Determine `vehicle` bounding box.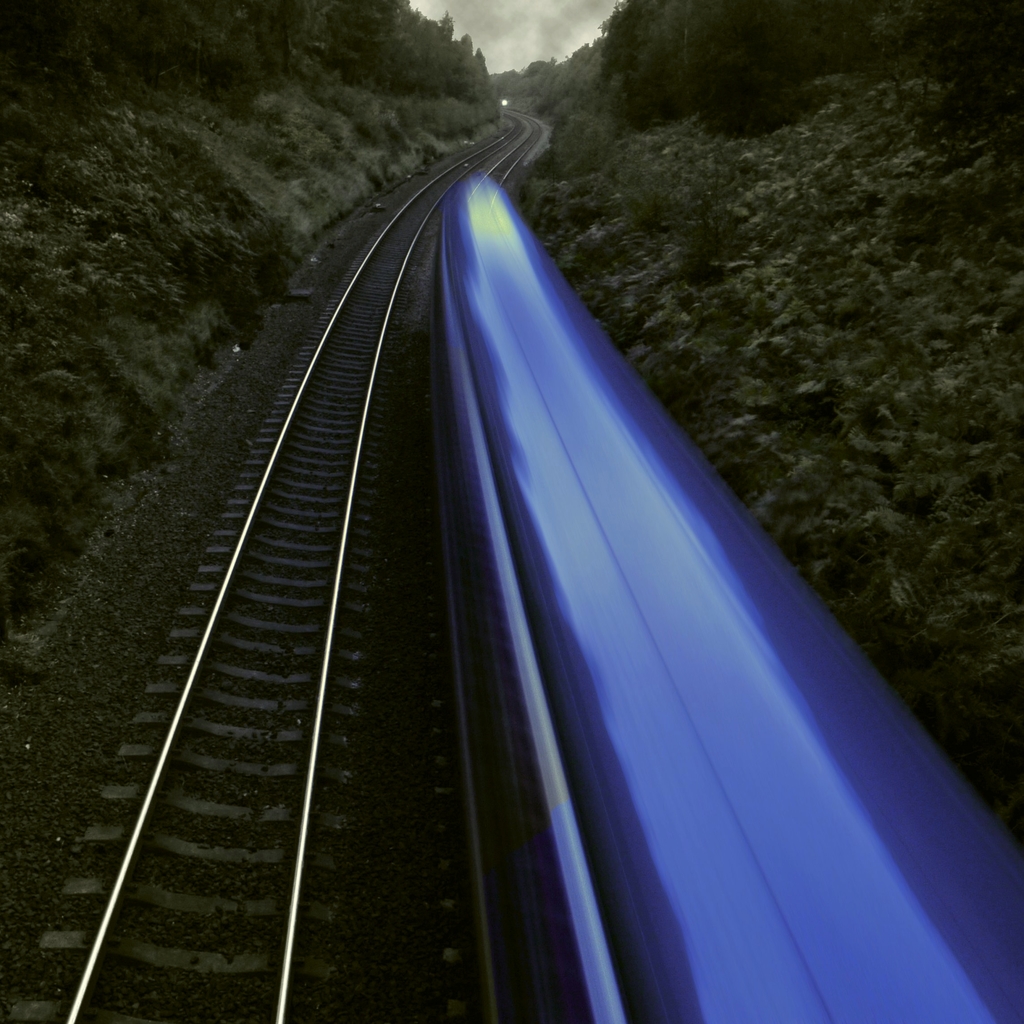
Determined: rect(435, 172, 1023, 1023).
